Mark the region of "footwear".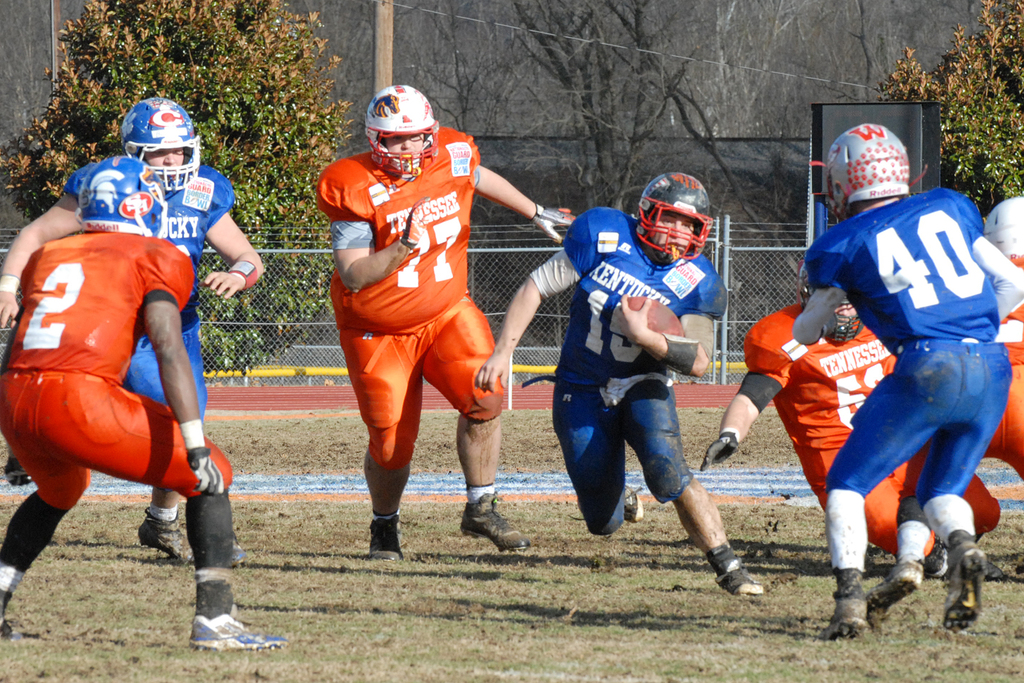
Region: (left=136, top=512, right=195, bottom=567).
